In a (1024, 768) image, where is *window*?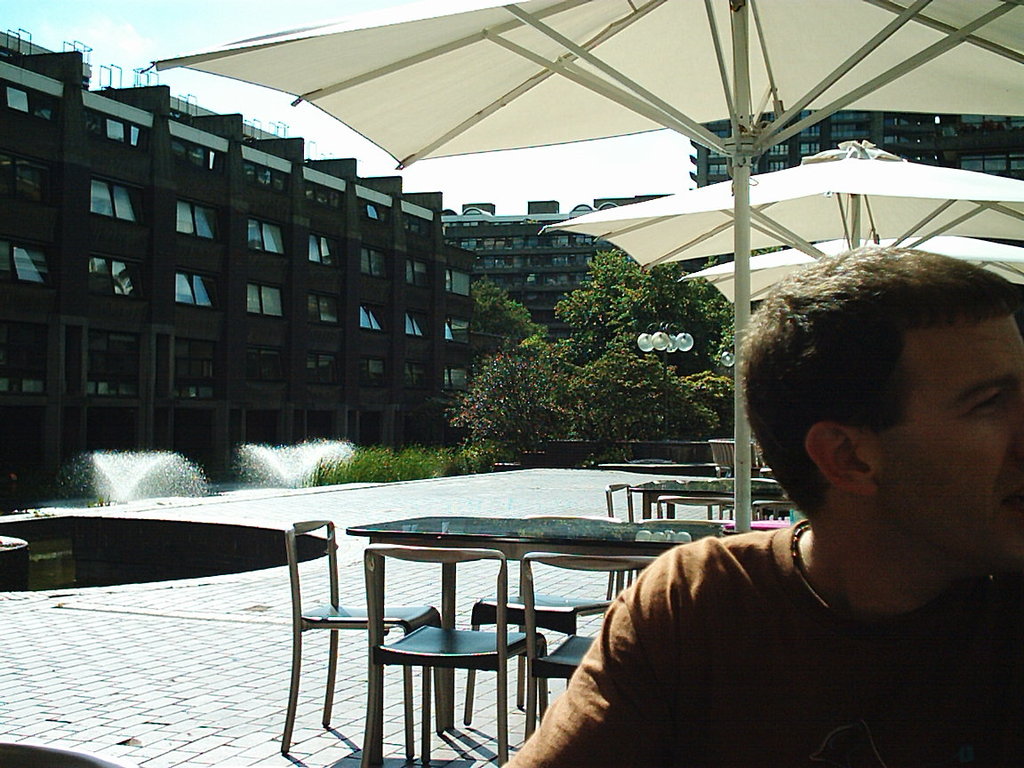
404/254/436/290.
